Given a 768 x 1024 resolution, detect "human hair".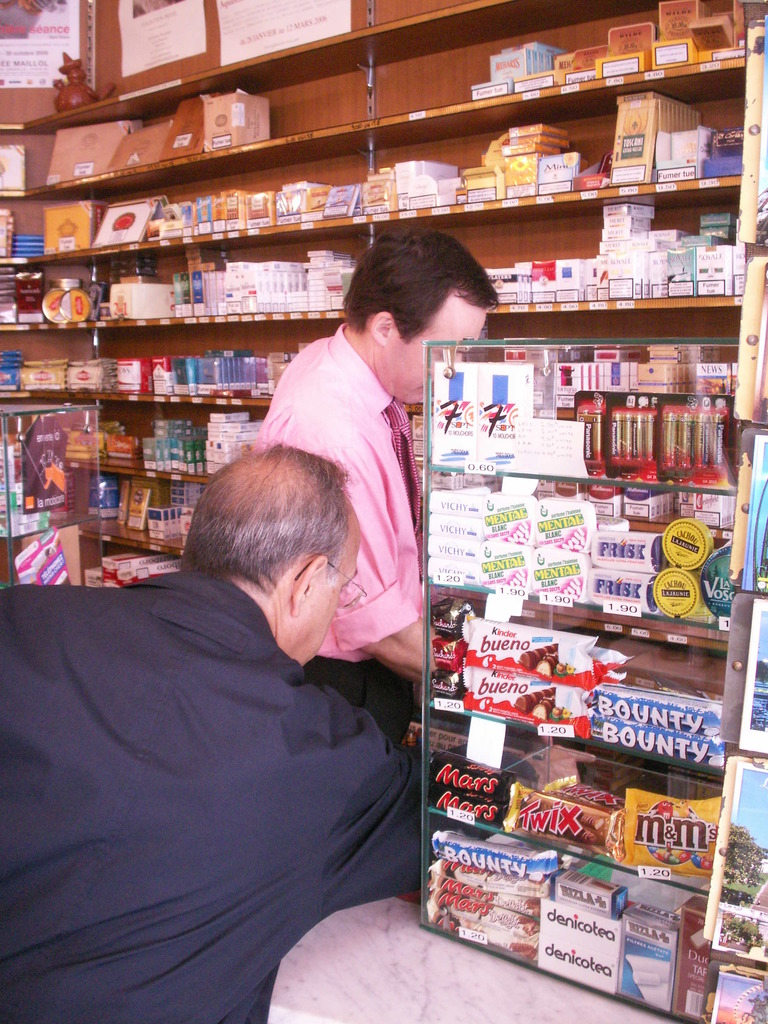
<region>182, 438, 346, 570</region>.
